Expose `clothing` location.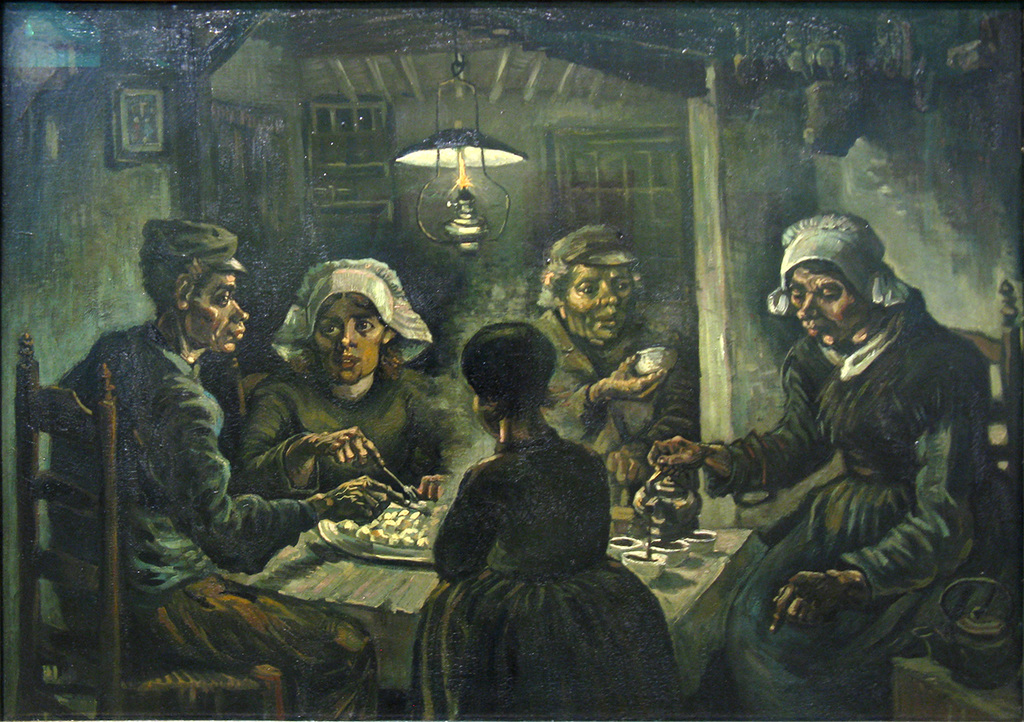
Exposed at bbox=(426, 436, 678, 721).
